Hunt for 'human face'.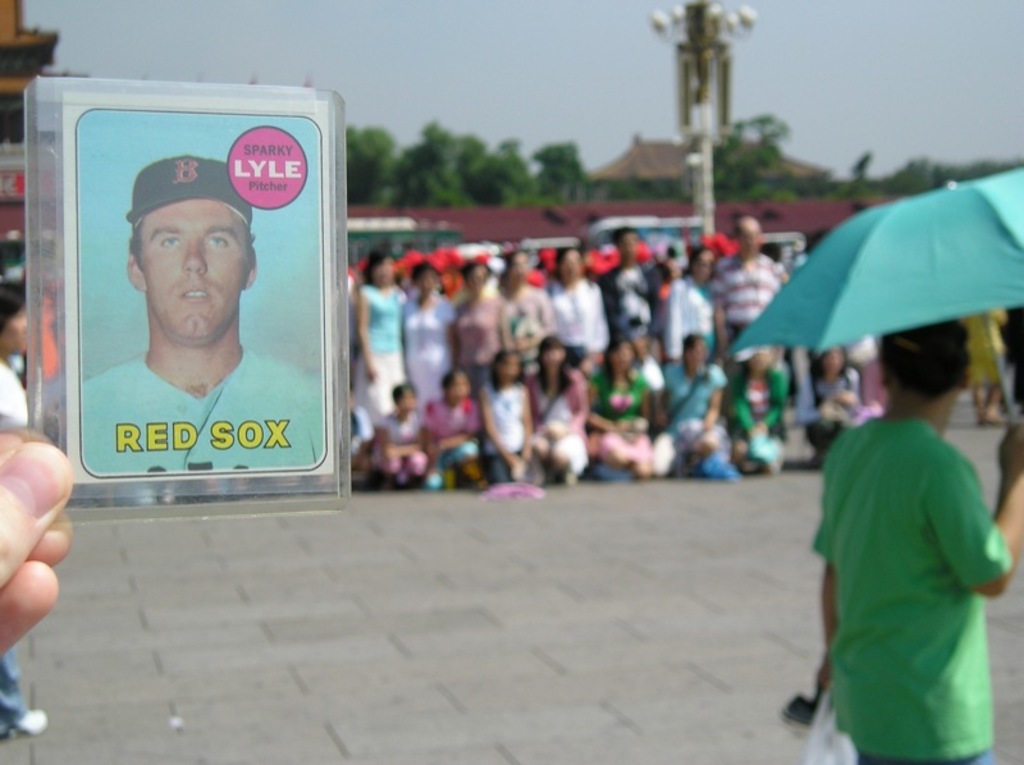
Hunted down at (x1=521, y1=249, x2=525, y2=278).
